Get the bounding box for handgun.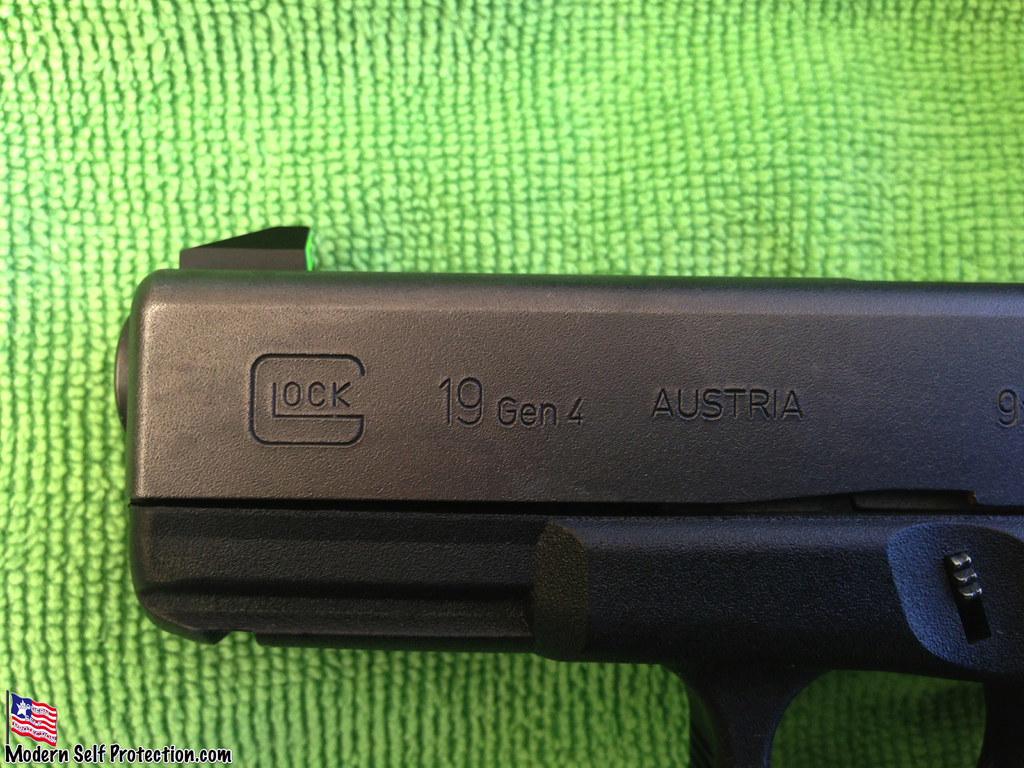
bbox=[107, 227, 1023, 767].
